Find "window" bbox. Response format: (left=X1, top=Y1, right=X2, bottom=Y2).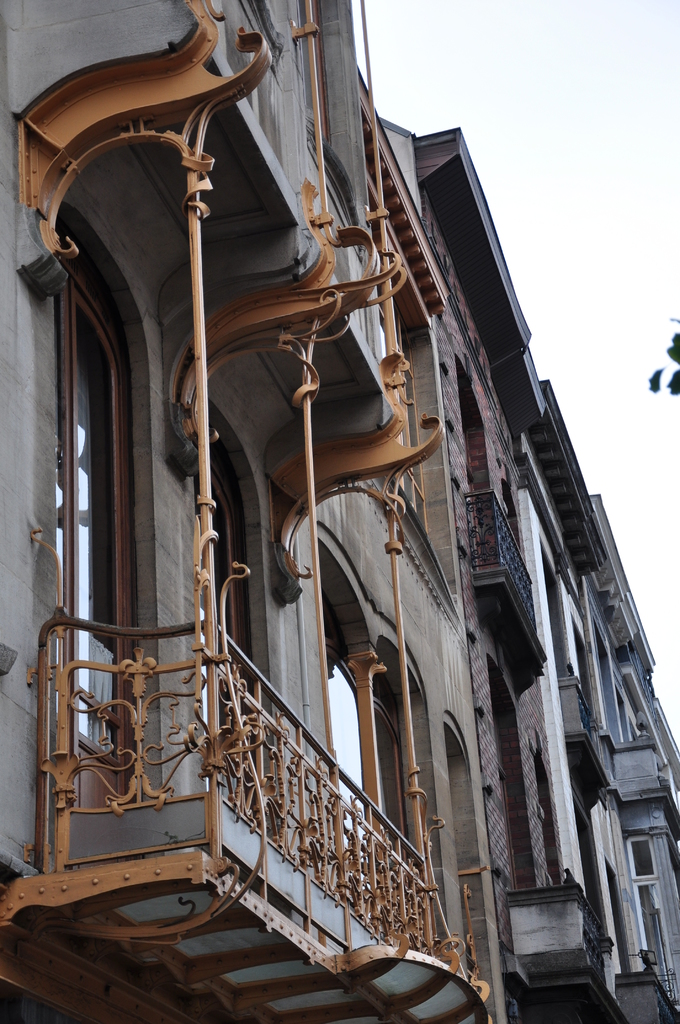
(left=53, top=264, right=140, bottom=824).
